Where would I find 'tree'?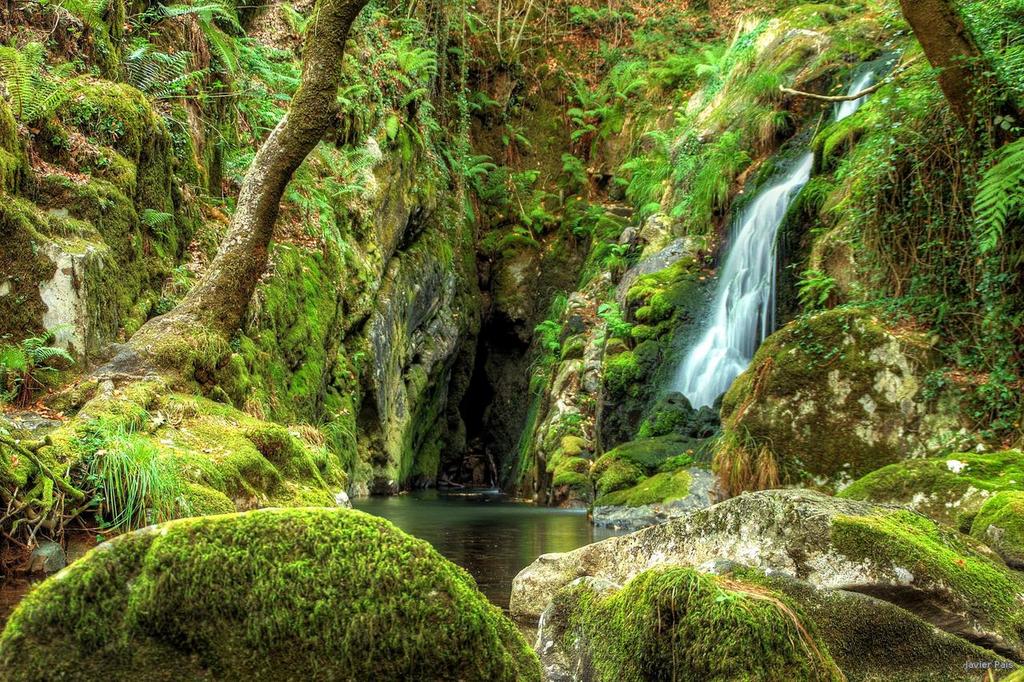
At 69 0 374 387.
